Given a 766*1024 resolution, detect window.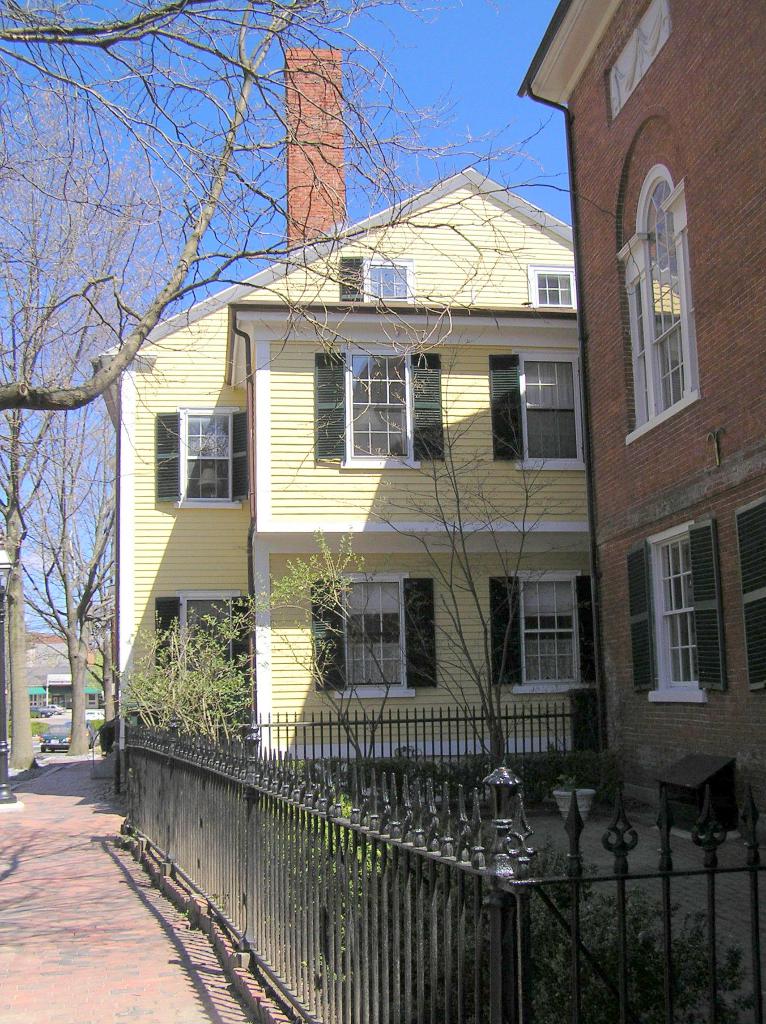
box=[300, 581, 433, 702].
